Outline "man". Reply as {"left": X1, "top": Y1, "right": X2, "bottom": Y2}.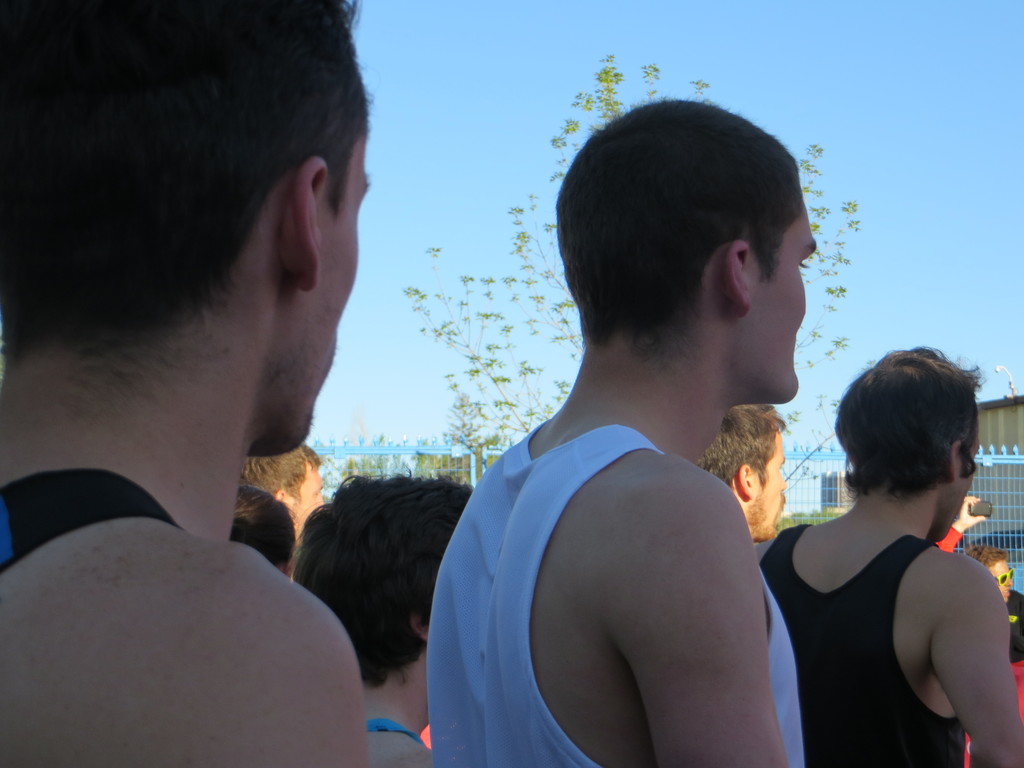
{"left": 22, "top": 40, "right": 497, "bottom": 754}.
